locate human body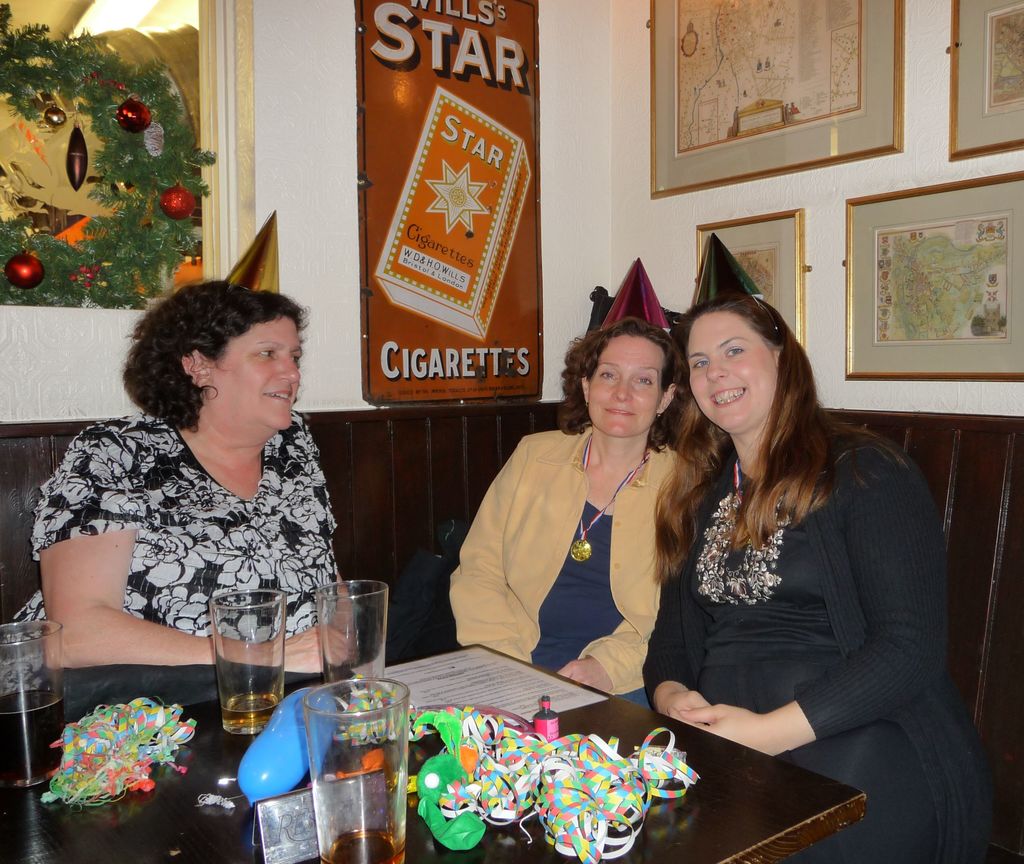
x1=0 y1=405 x2=365 y2=674
